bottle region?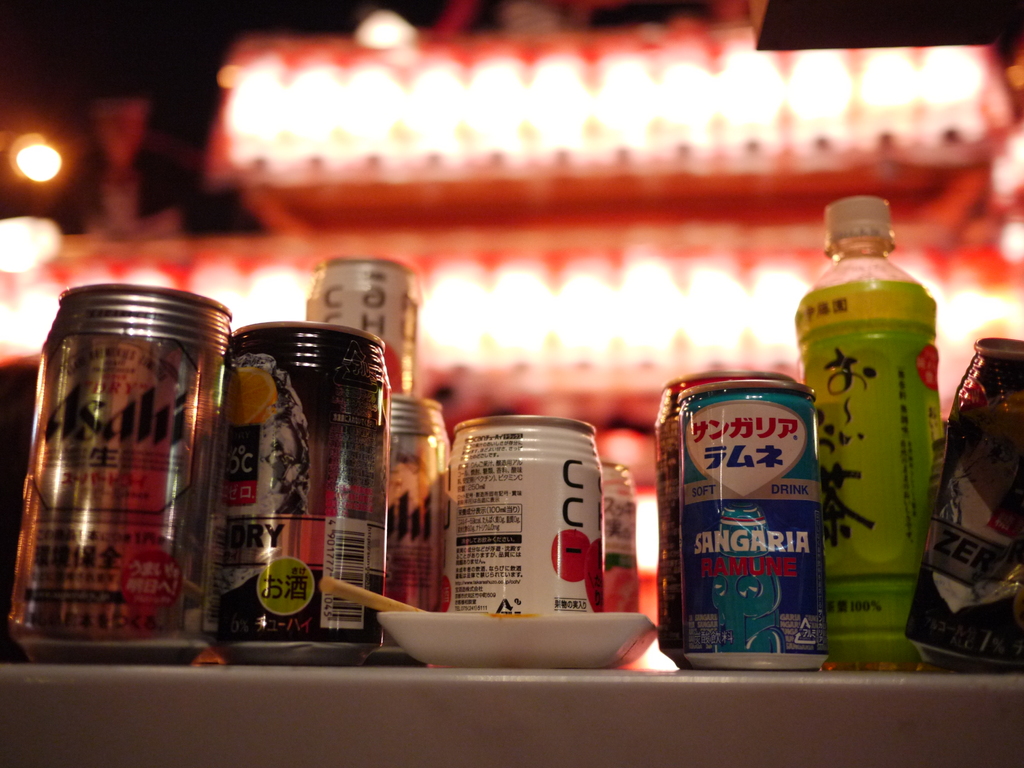
Rect(0, 268, 235, 655)
